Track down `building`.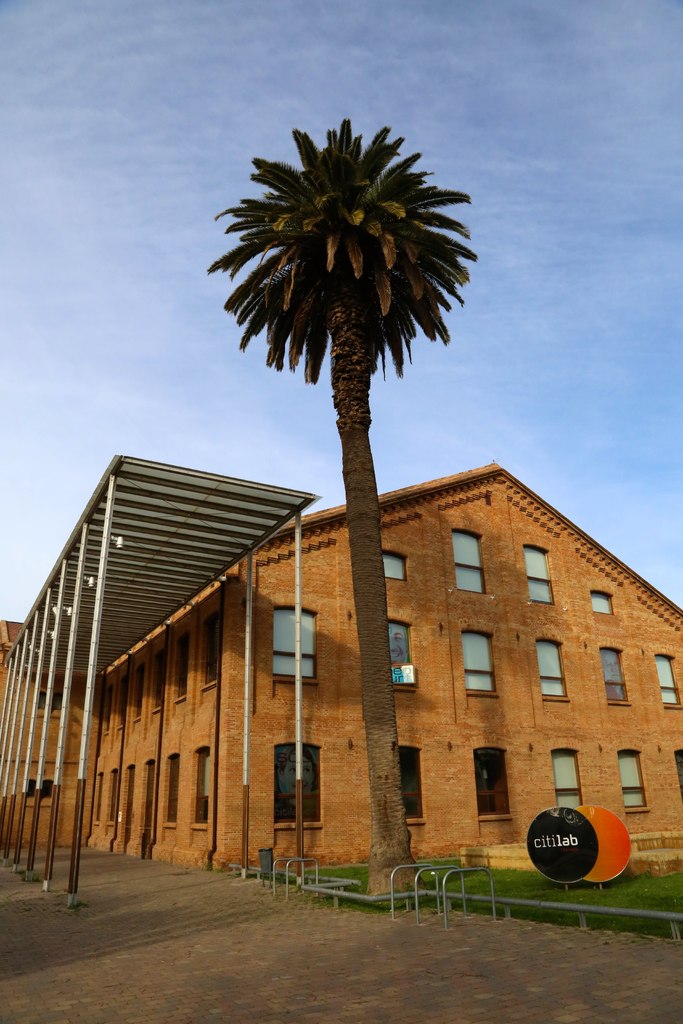
Tracked to Rect(0, 456, 682, 877).
